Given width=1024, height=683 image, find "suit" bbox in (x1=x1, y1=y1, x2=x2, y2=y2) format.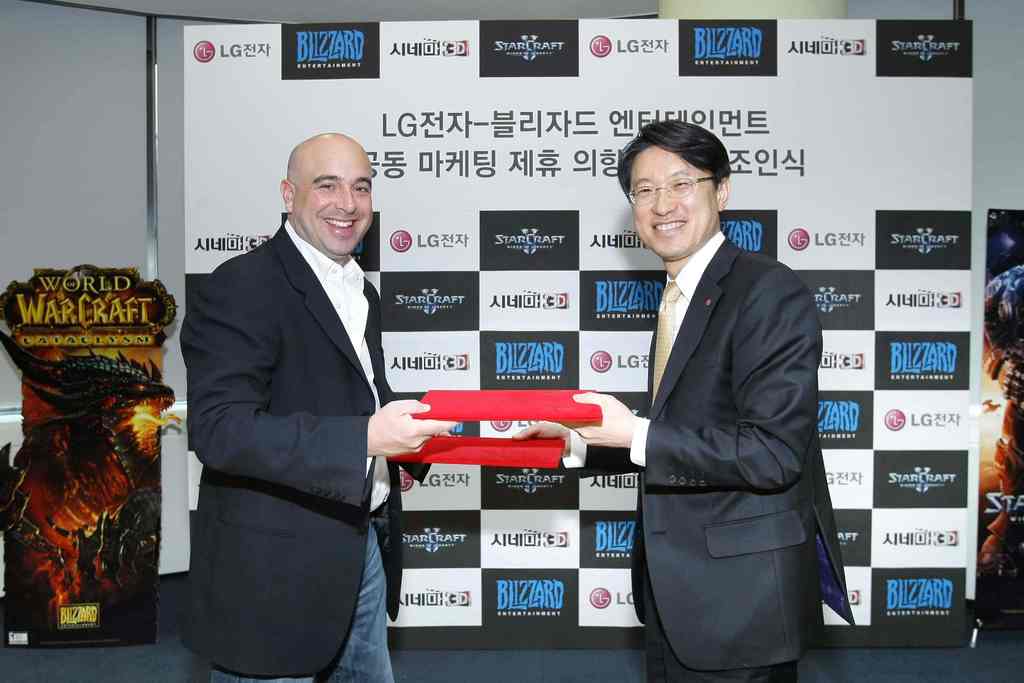
(x1=178, y1=223, x2=404, y2=677).
